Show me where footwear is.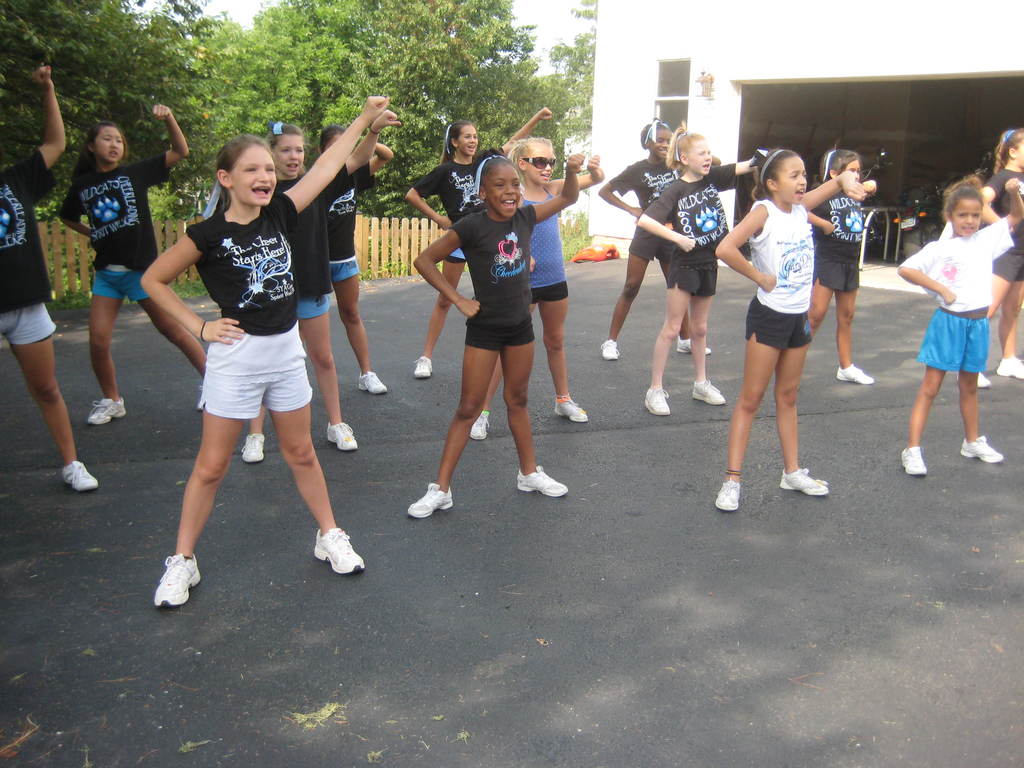
footwear is at x1=553, y1=399, x2=589, y2=428.
